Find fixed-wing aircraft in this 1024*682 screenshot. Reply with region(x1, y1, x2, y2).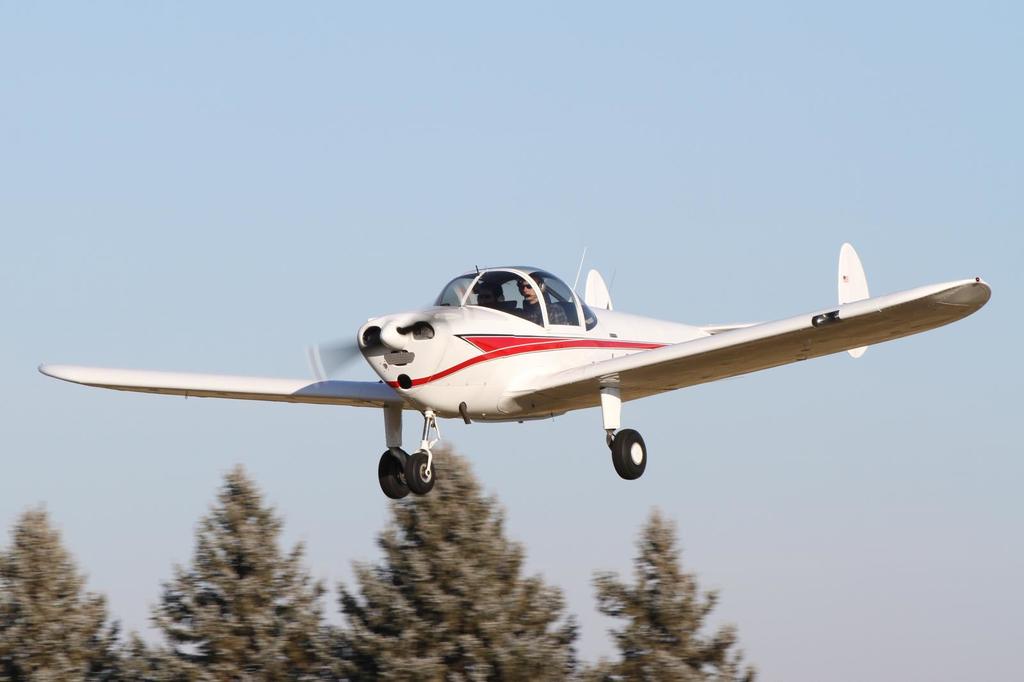
region(38, 242, 991, 500).
